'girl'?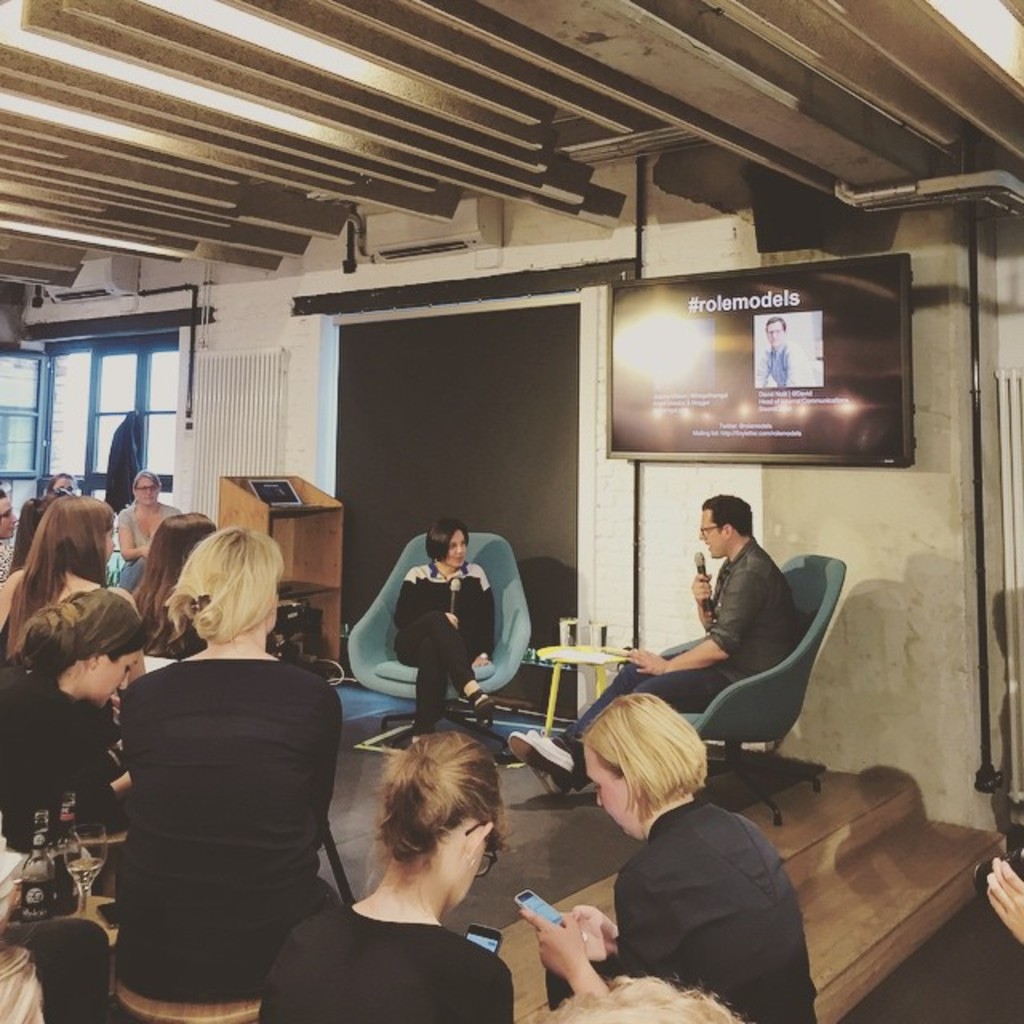
(0,584,142,846)
